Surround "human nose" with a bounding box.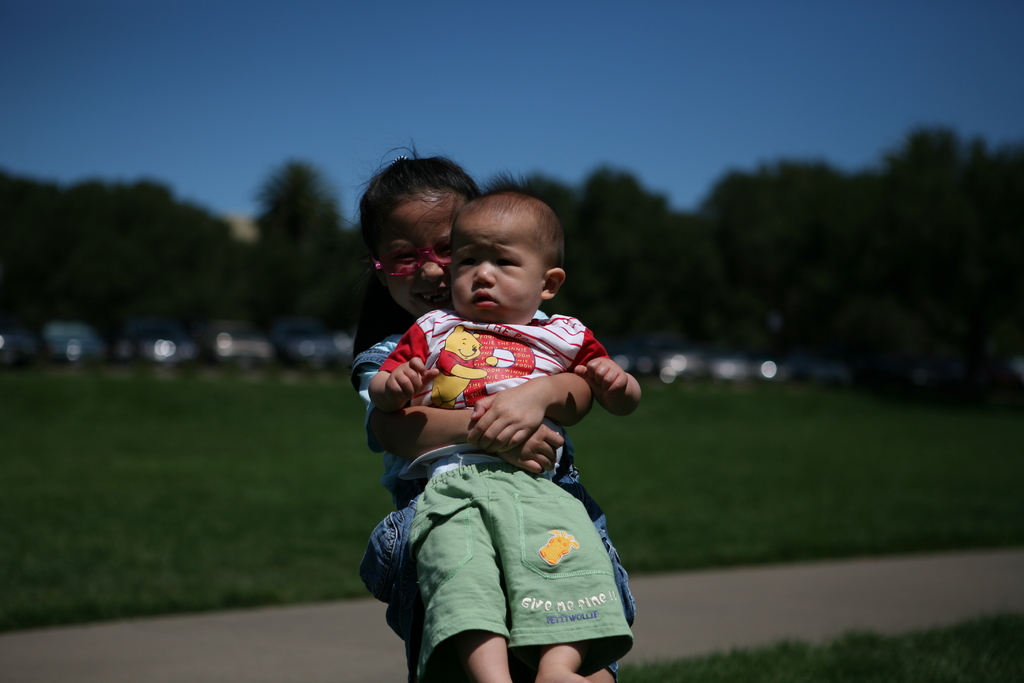
[470,260,495,284].
